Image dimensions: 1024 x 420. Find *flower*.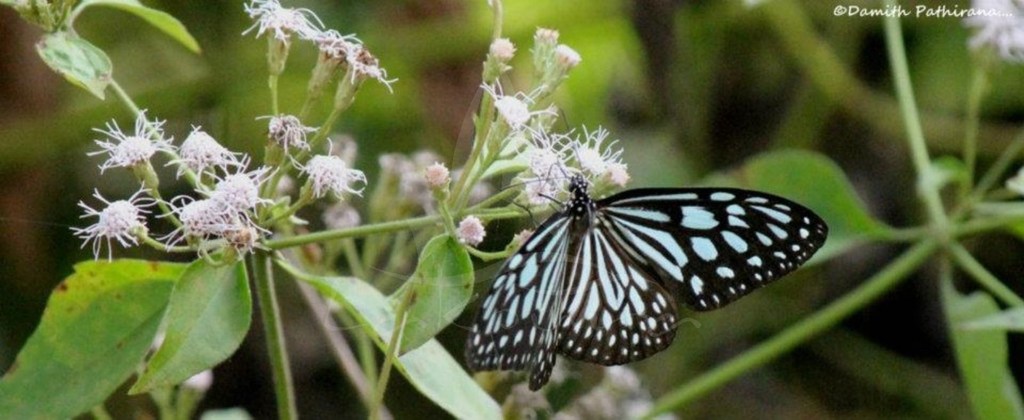
detection(961, 0, 1023, 62).
